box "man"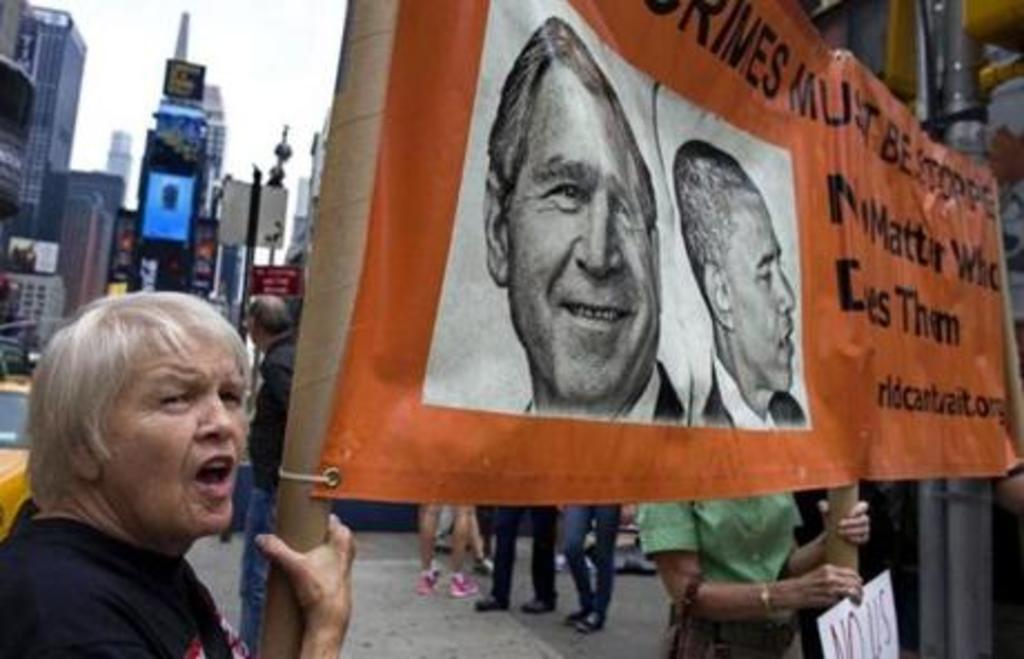
<box>675,140,808,425</box>
